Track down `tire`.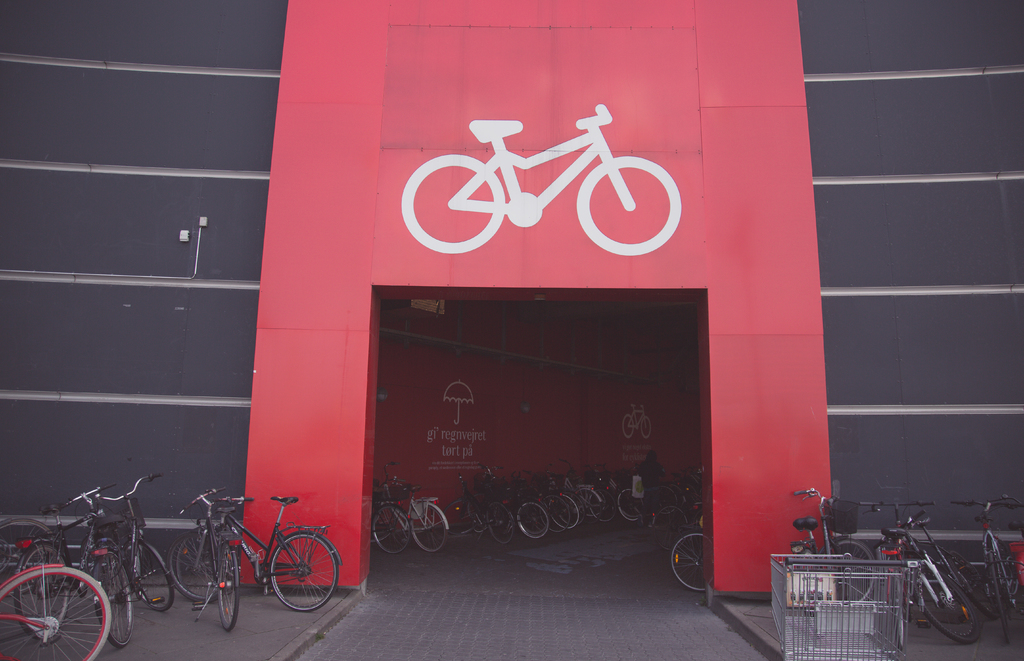
Tracked to 370, 496, 413, 555.
